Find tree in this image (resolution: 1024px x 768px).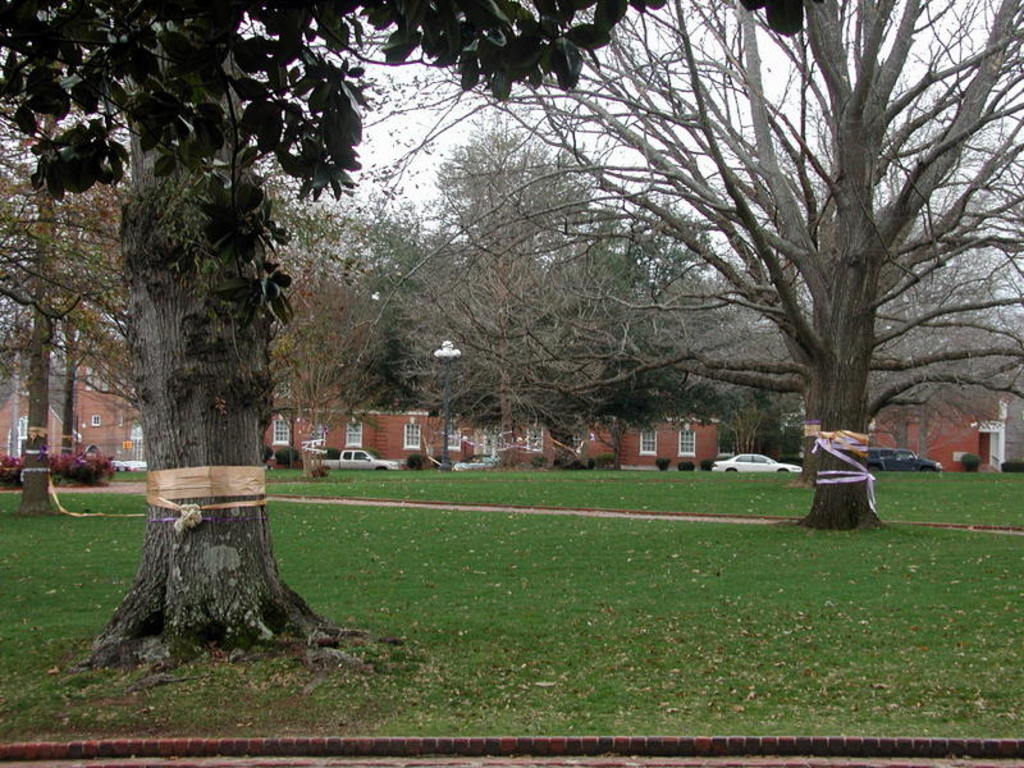
x1=401 y1=102 x2=717 y2=460.
